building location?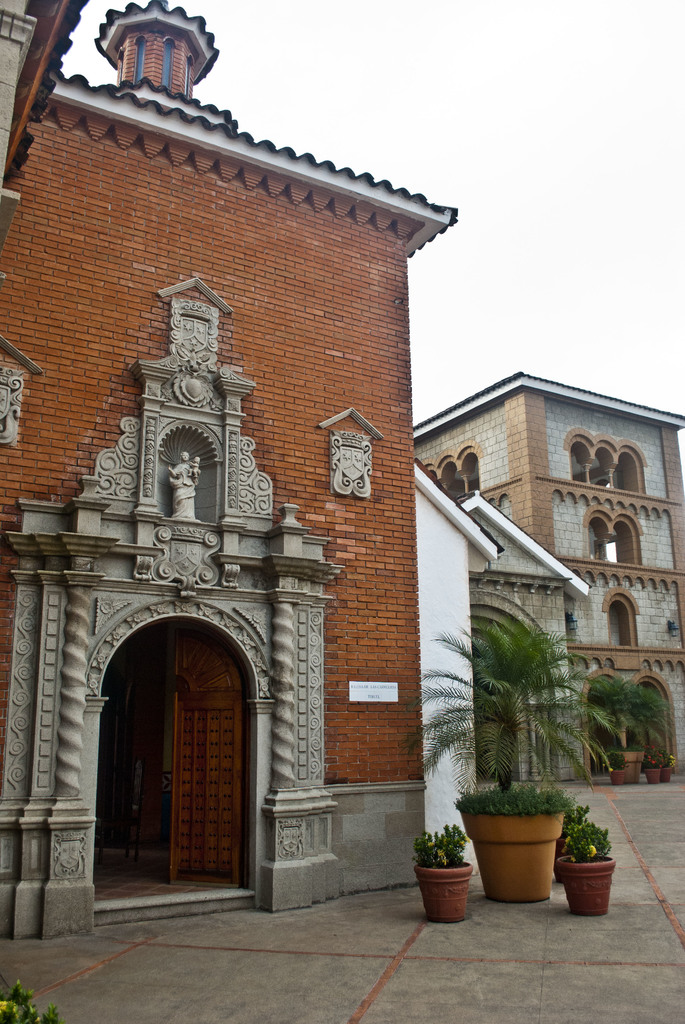
detection(3, 0, 455, 948)
